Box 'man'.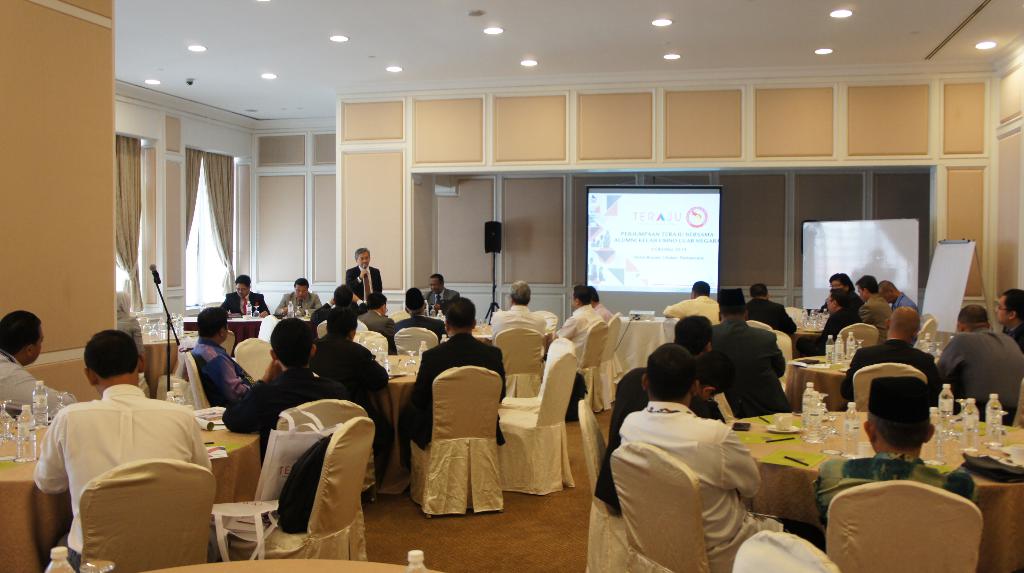
[591,287,616,321].
